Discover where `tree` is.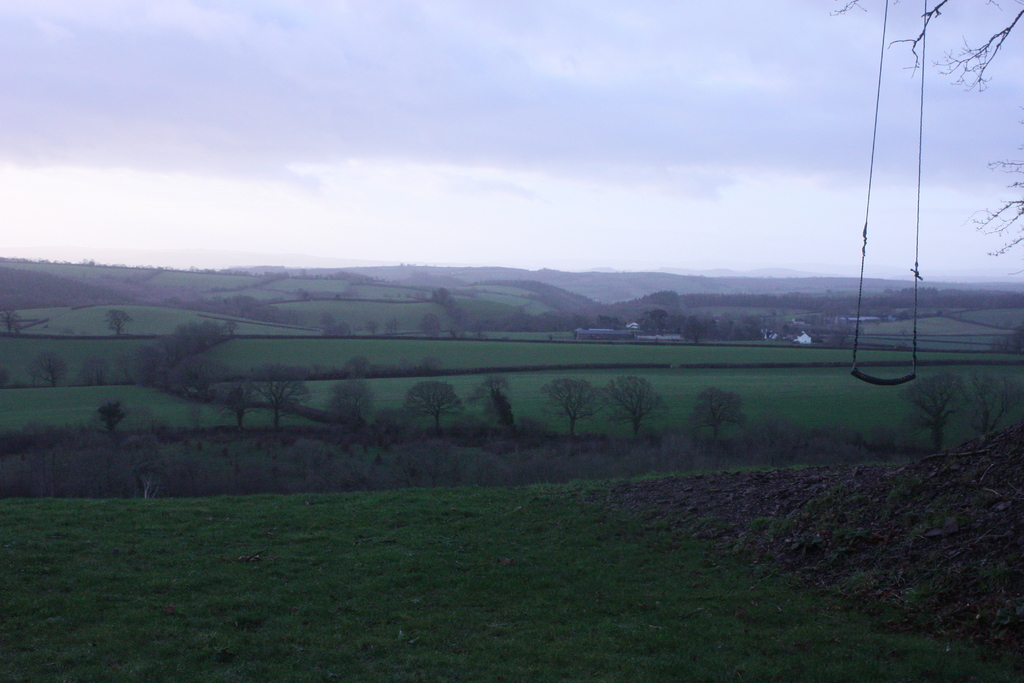
Discovered at x1=241 y1=372 x2=310 y2=430.
